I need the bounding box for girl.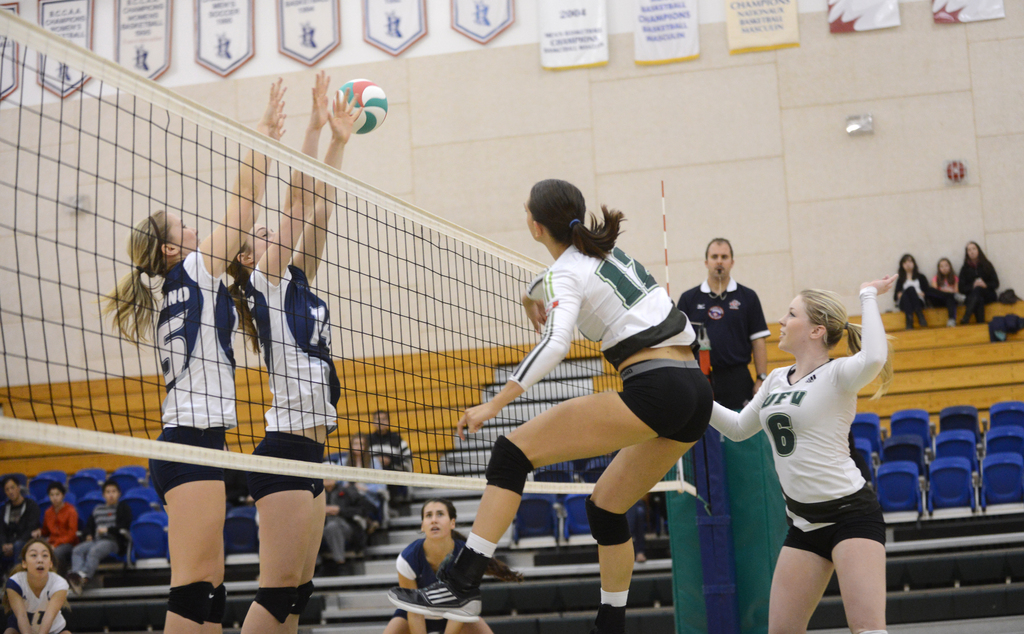
Here it is: (left=98, top=65, right=289, bottom=633).
